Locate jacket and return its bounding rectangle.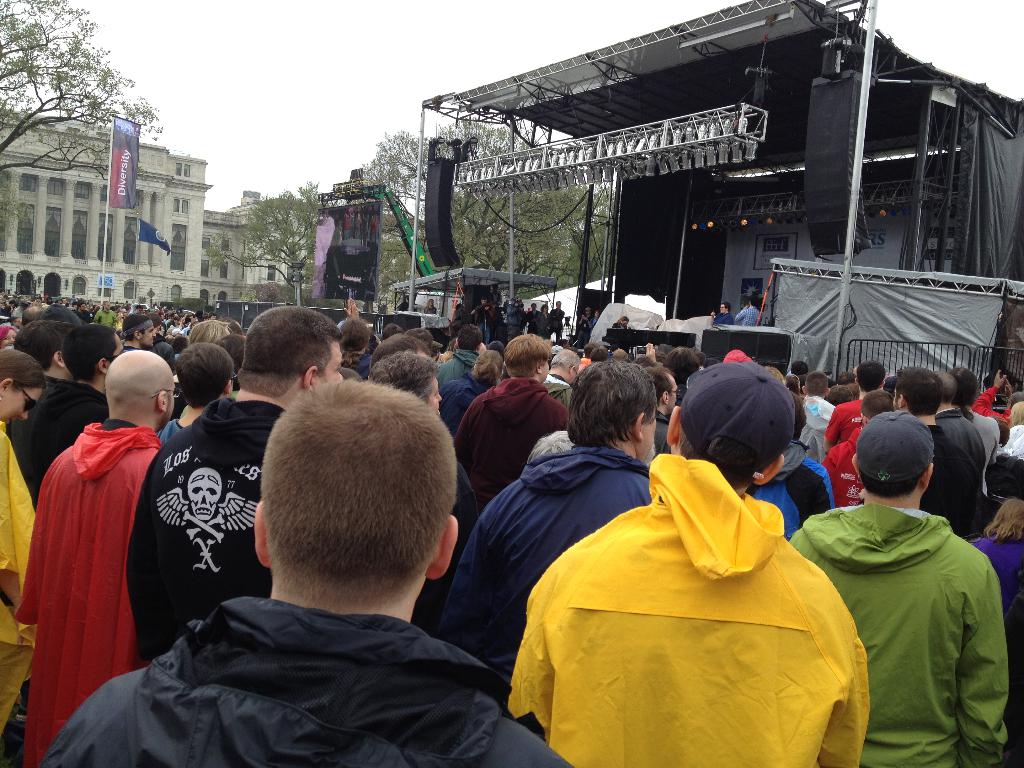
crop(125, 392, 287, 665).
